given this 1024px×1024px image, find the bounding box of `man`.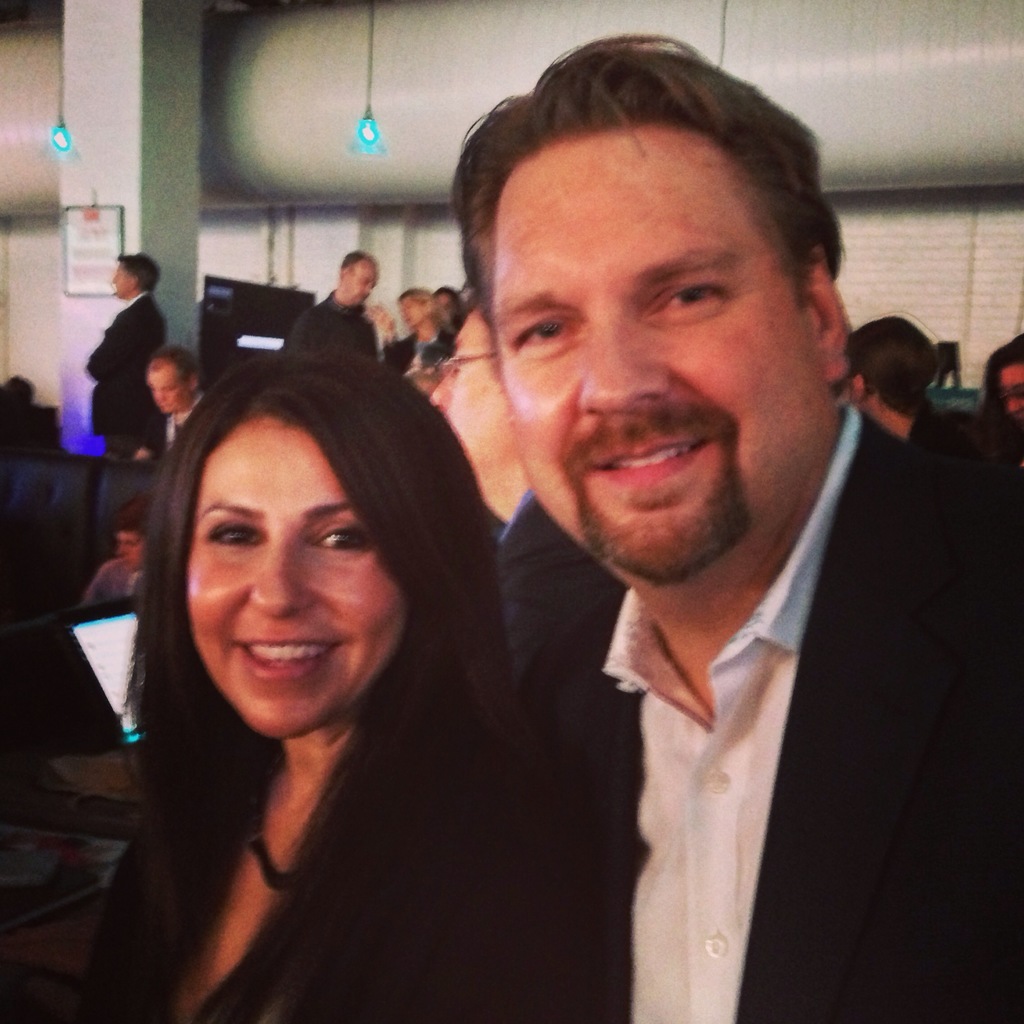
BBox(130, 344, 205, 461).
